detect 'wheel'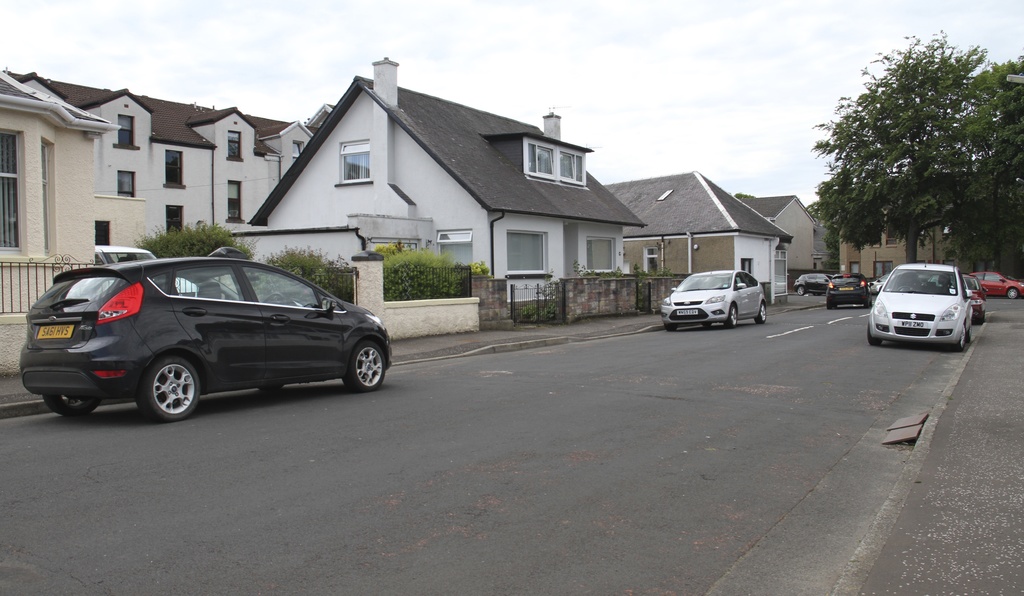
detection(1007, 289, 1020, 300)
